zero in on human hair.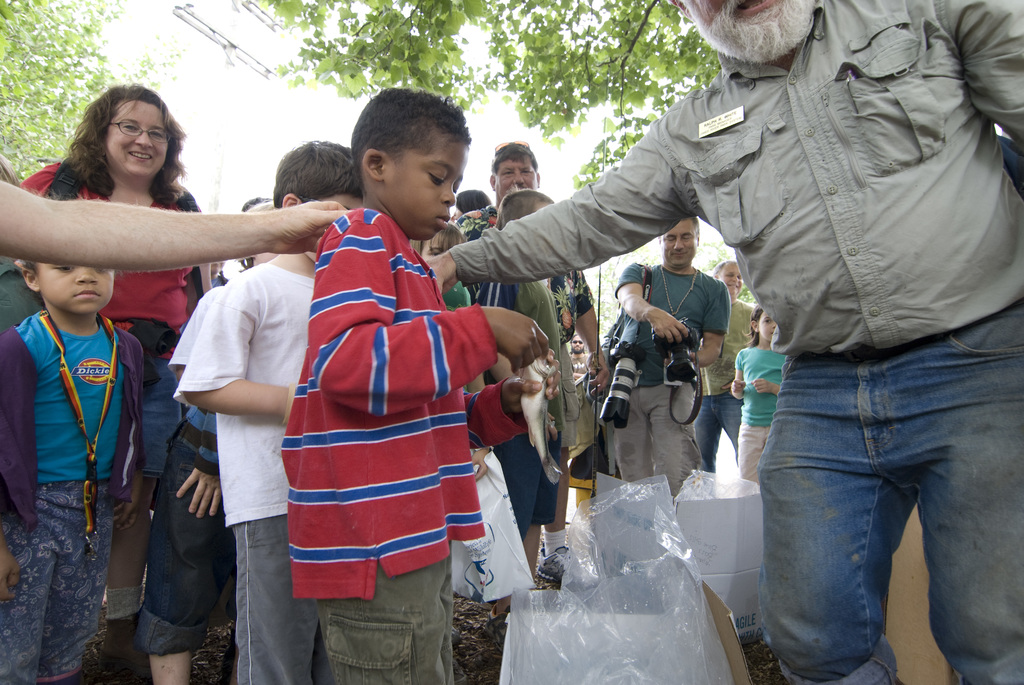
Zeroed in: 407:226:466:255.
